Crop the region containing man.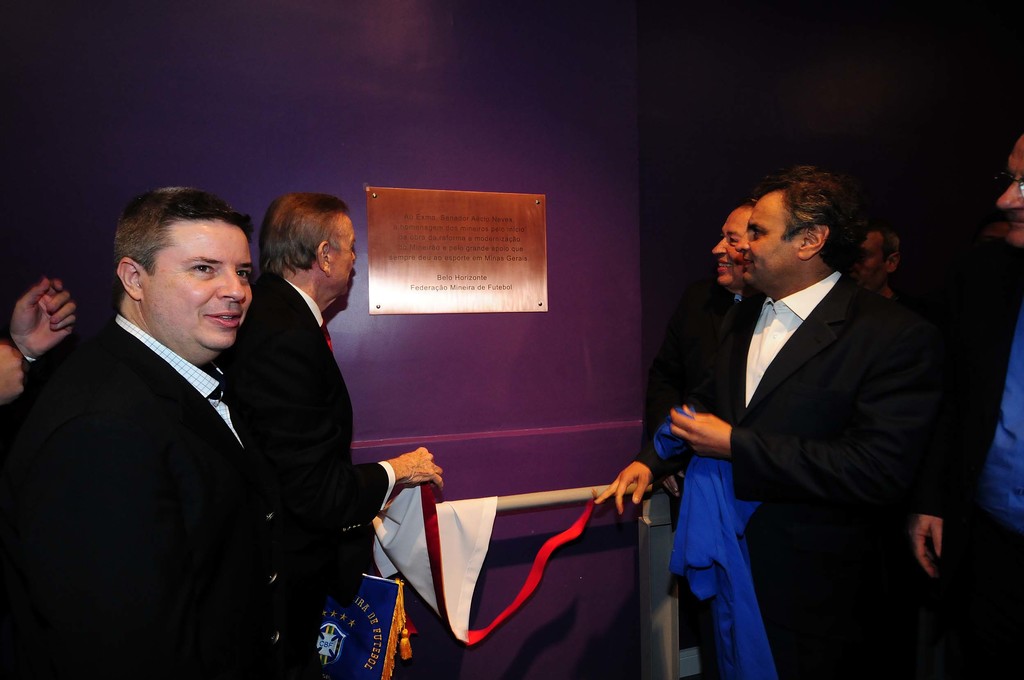
Crop region: 909:125:1023:677.
